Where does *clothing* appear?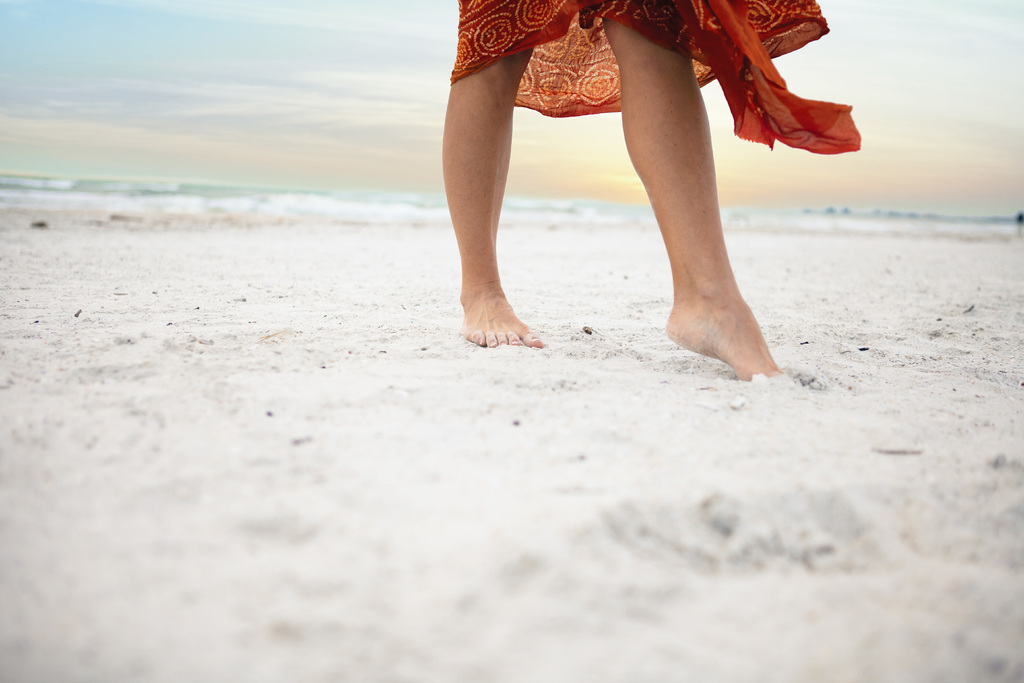
Appears at (x1=450, y1=0, x2=859, y2=156).
